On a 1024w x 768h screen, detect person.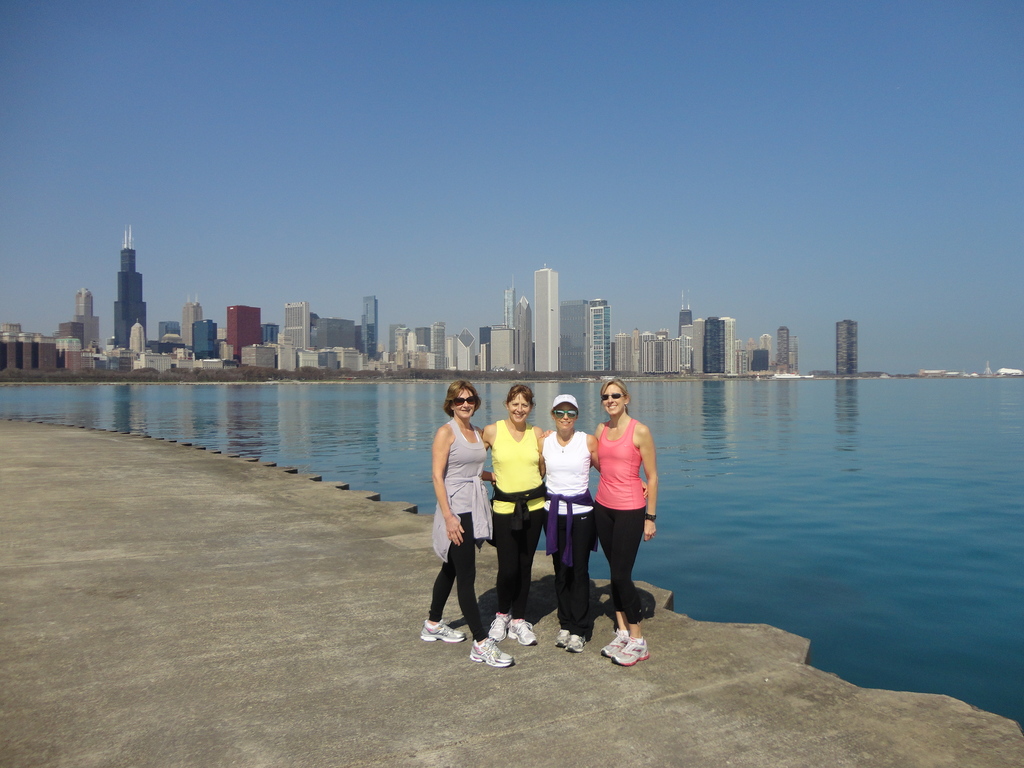
region(535, 388, 600, 653).
